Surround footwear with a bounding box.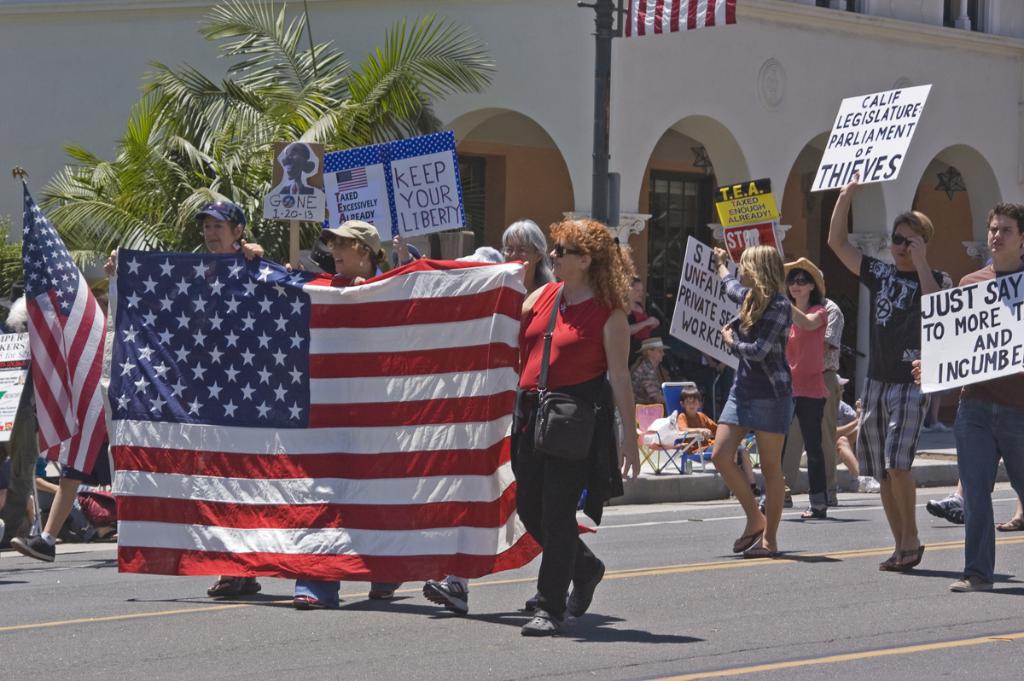
box(422, 580, 471, 615).
